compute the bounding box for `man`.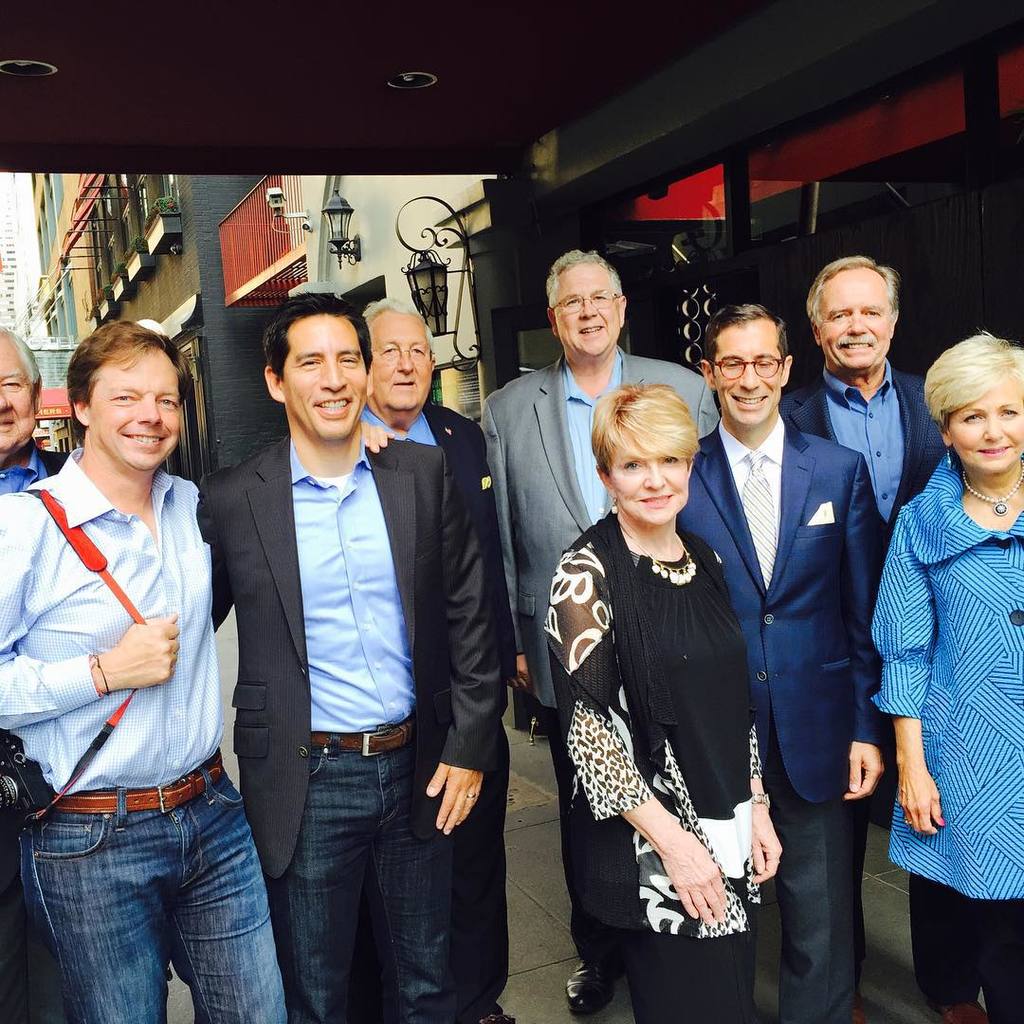
0:327:76:490.
